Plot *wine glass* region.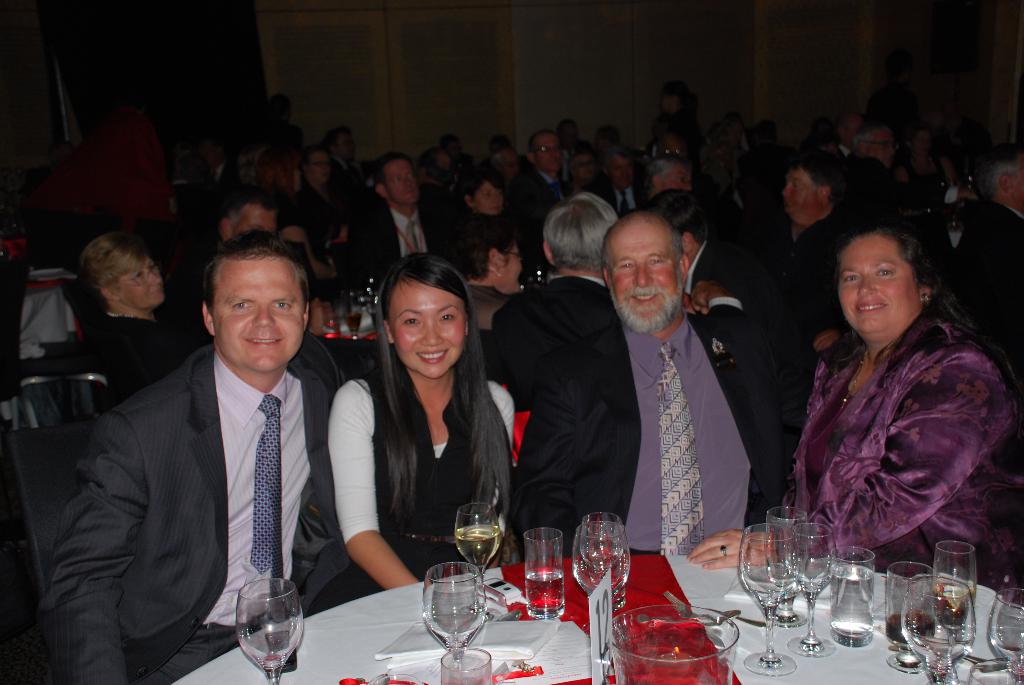
Plotted at 904 576 979 684.
